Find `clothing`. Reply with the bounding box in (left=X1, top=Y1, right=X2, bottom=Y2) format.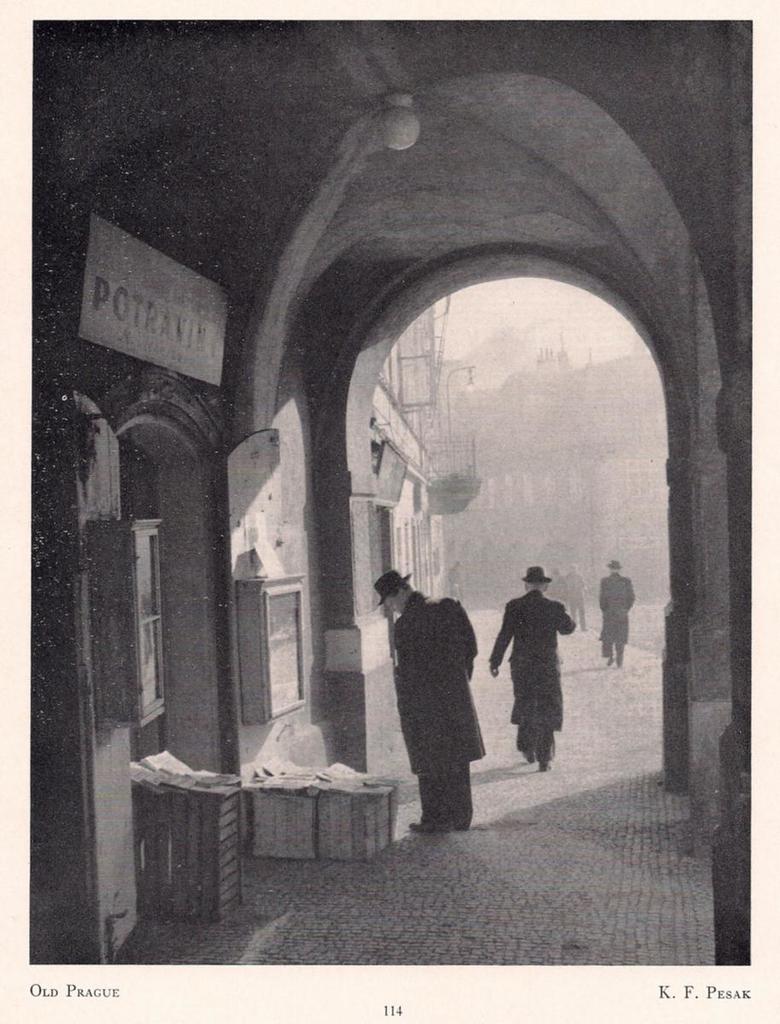
(left=384, top=556, right=502, bottom=829).
